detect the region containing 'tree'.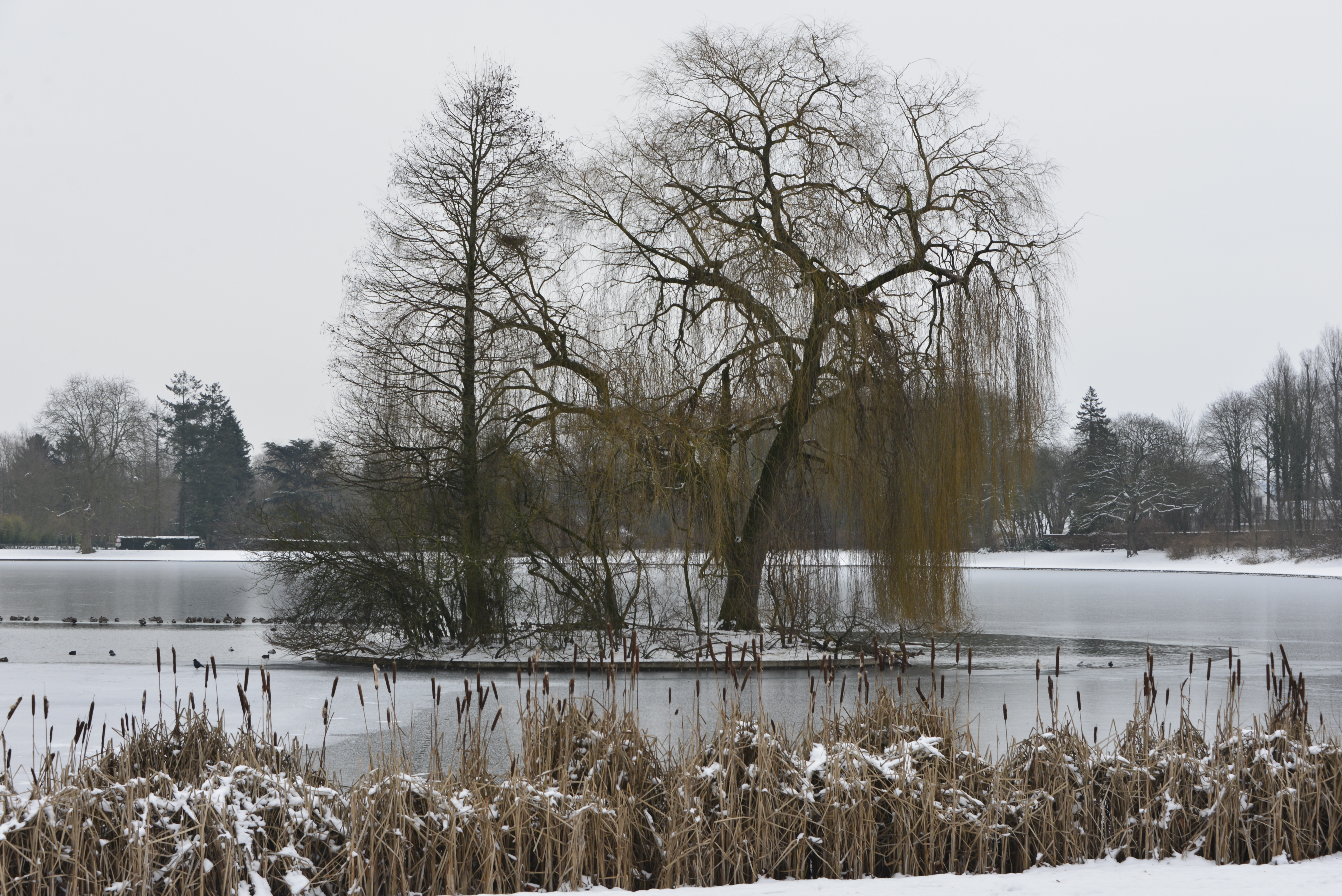
l=251, t=91, r=270, b=119.
